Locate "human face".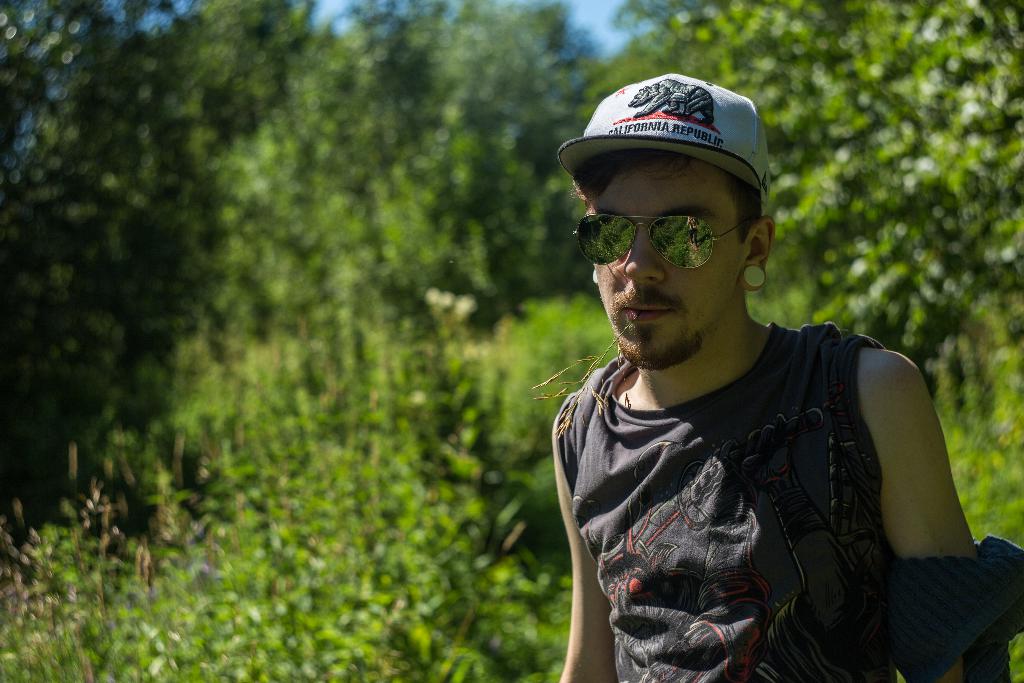
Bounding box: bbox(598, 159, 752, 369).
